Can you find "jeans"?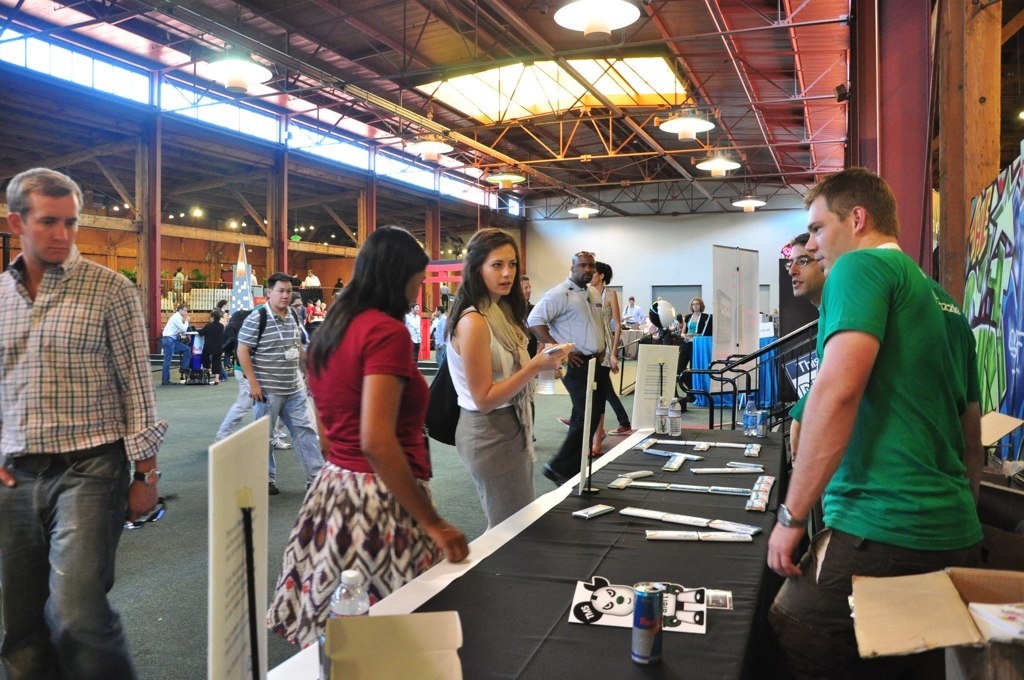
Yes, bounding box: (x1=13, y1=434, x2=137, y2=663).
